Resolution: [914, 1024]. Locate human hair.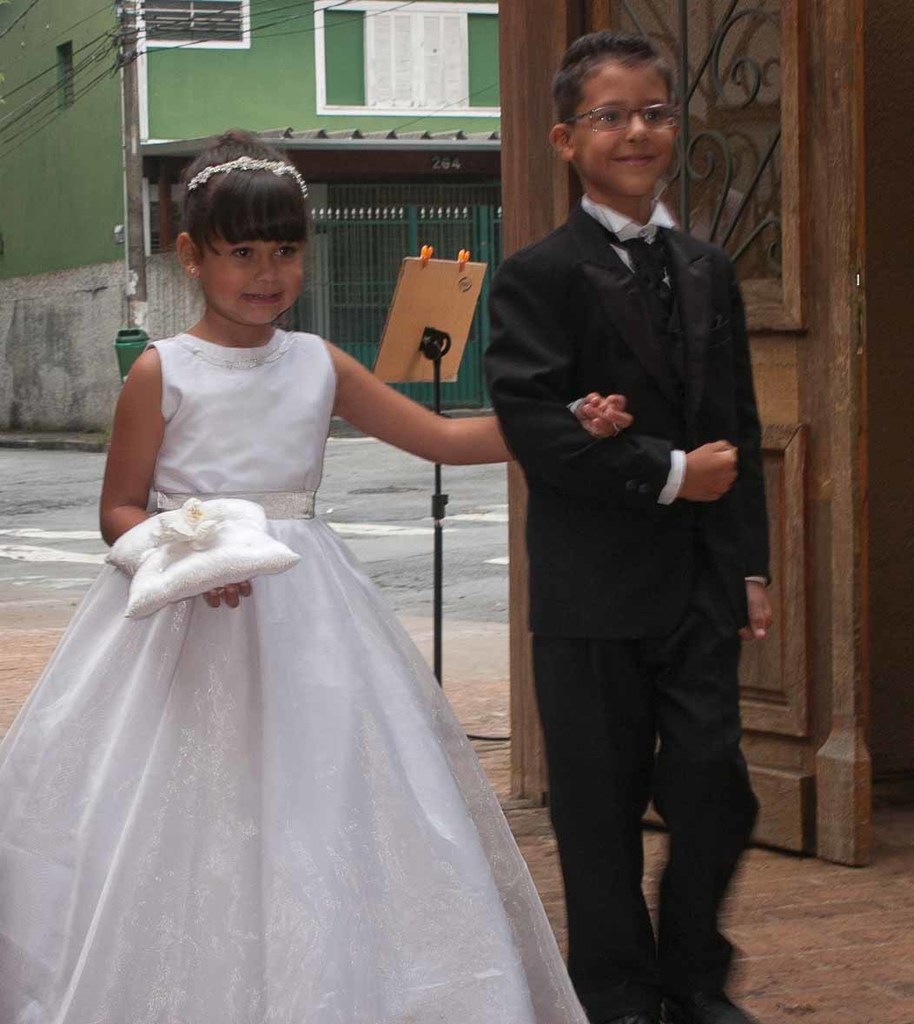
crop(560, 33, 689, 149).
